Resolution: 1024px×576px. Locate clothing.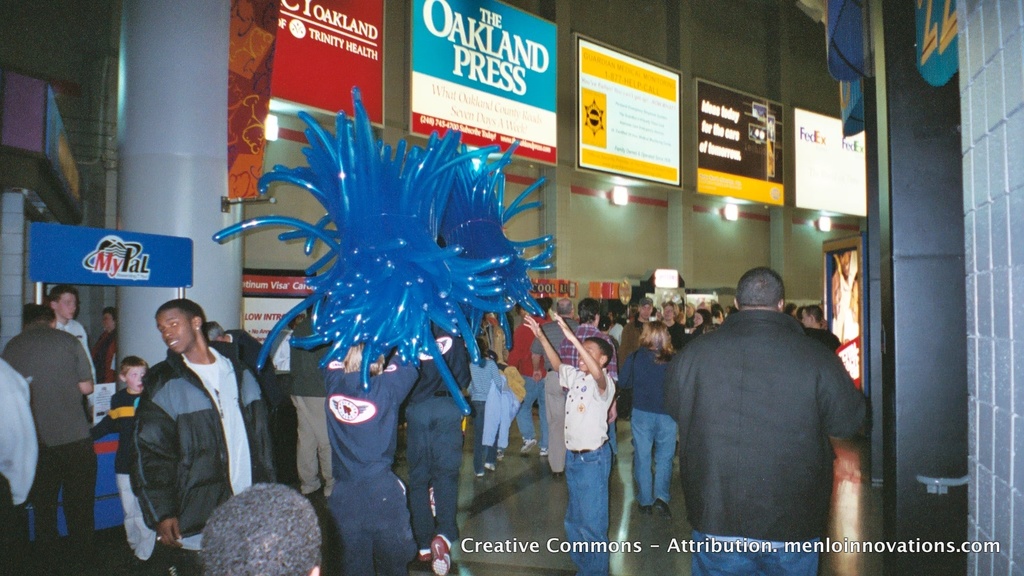
x1=0, y1=323, x2=96, y2=567.
